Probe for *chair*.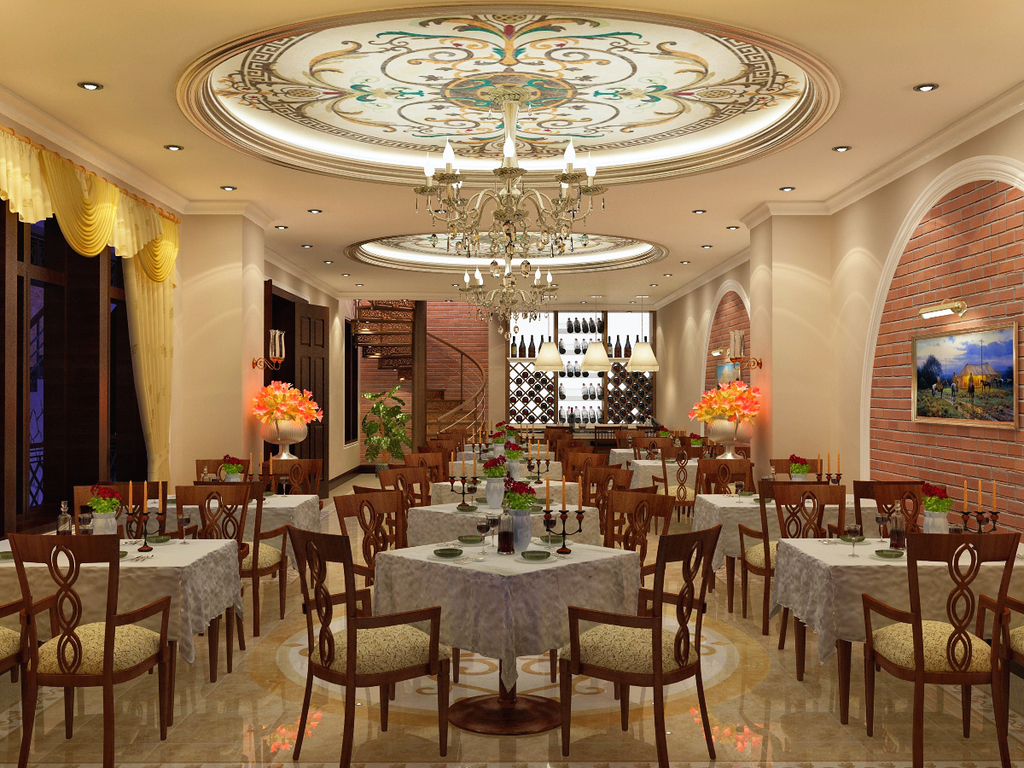
Probe result: (0, 596, 26, 761).
